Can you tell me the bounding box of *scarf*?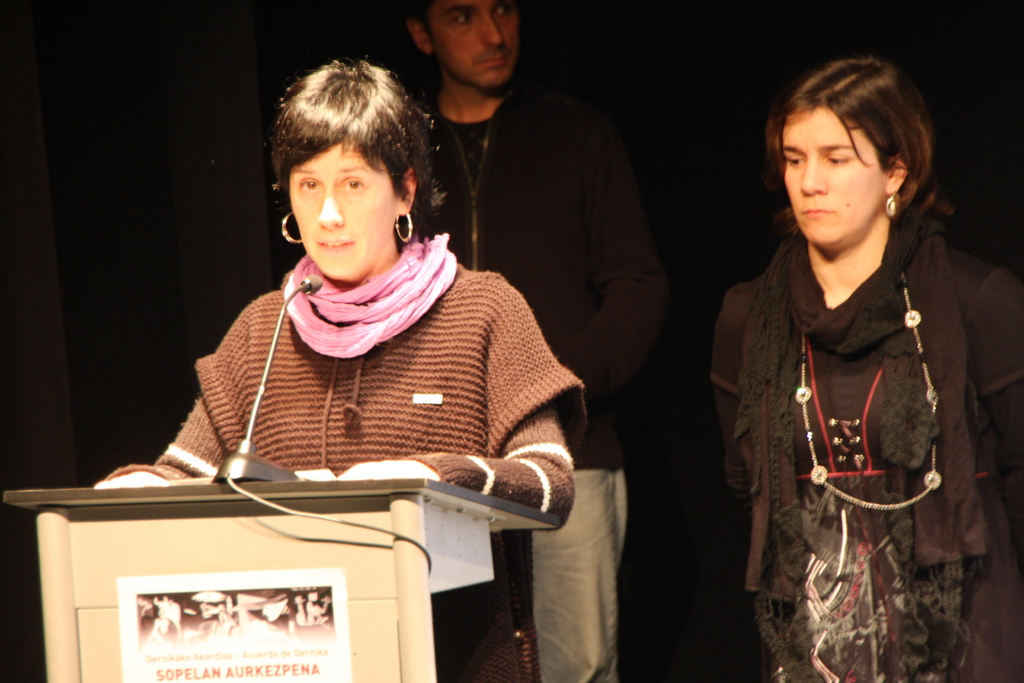
278/227/460/360.
